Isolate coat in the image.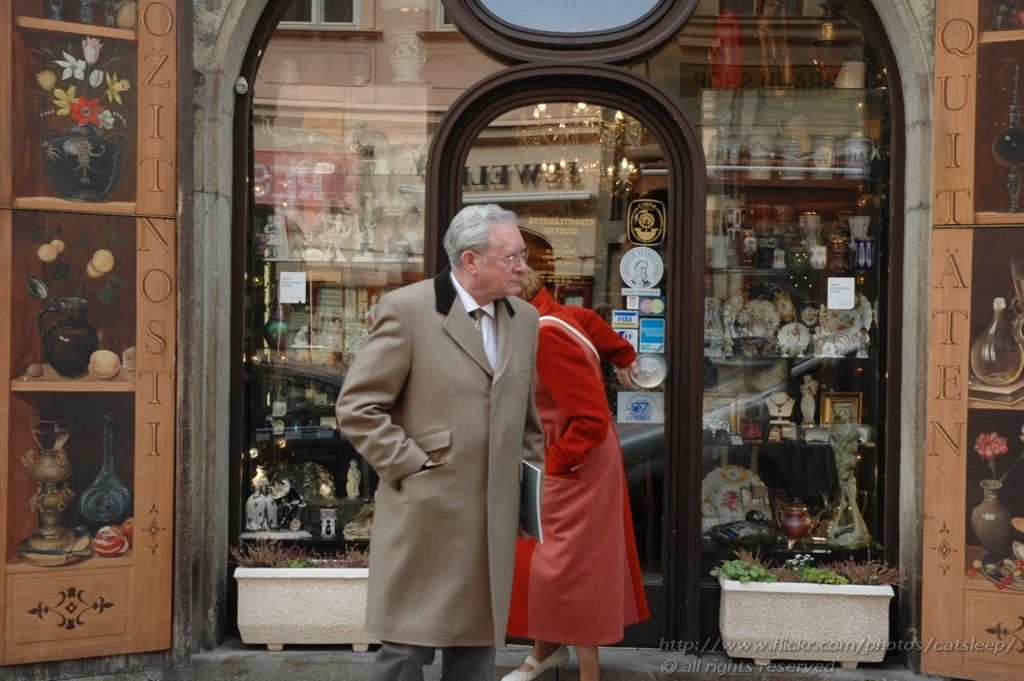
Isolated region: <region>336, 258, 540, 647</region>.
